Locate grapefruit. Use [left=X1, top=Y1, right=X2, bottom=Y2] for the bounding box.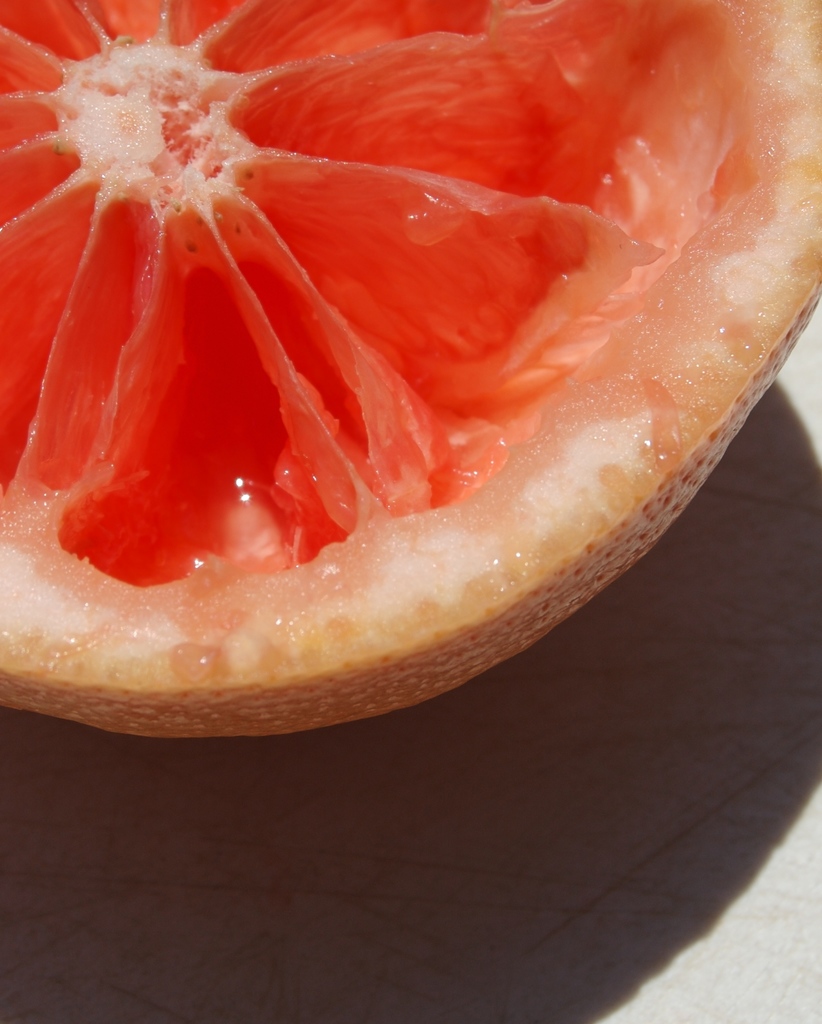
[left=3, top=0, right=821, bottom=742].
